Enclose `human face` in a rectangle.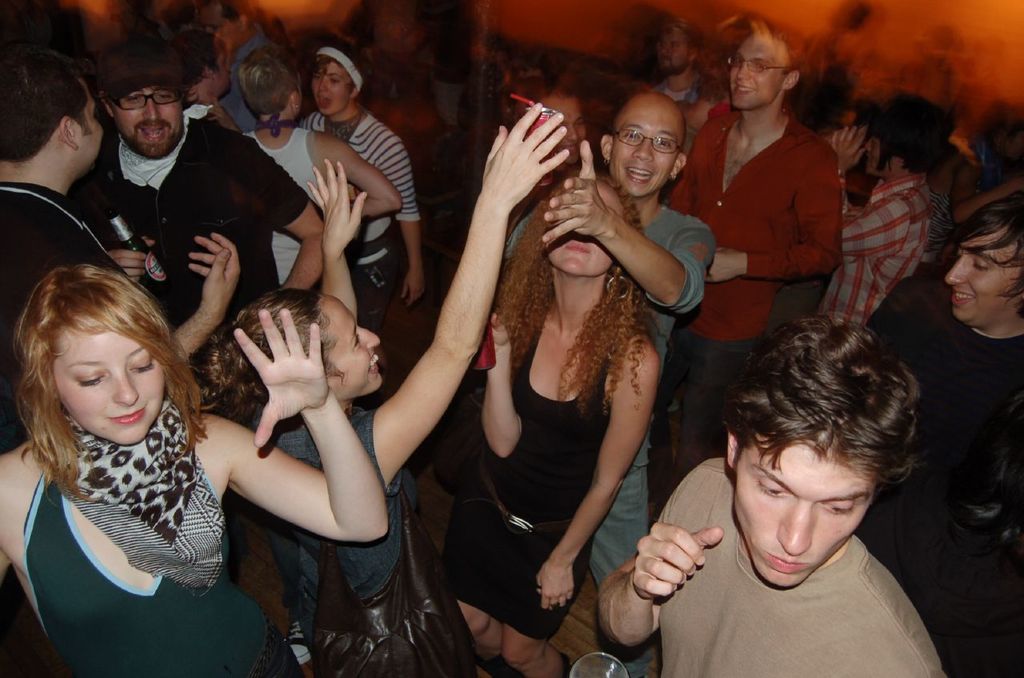
l=114, t=85, r=188, b=154.
